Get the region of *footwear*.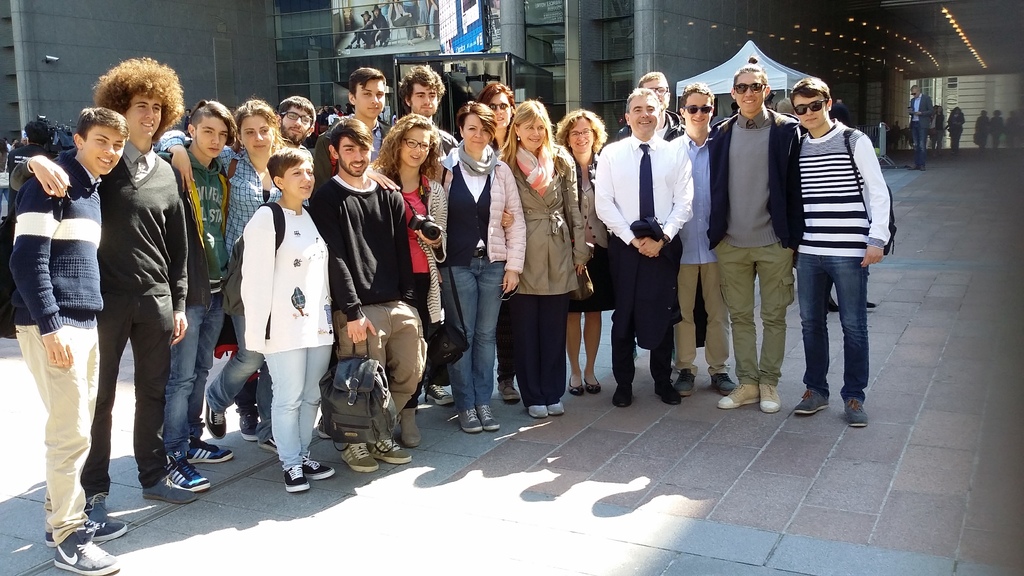
[left=205, top=398, right=226, bottom=443].
